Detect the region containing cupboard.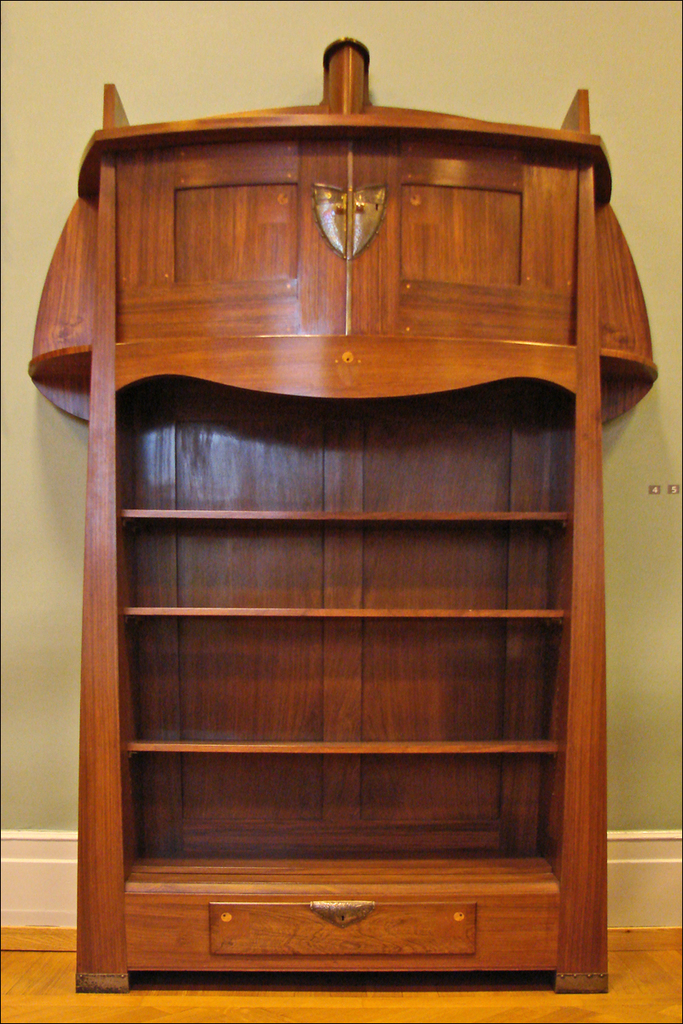
x1=15 y1=34 x2=662 y2=997.
